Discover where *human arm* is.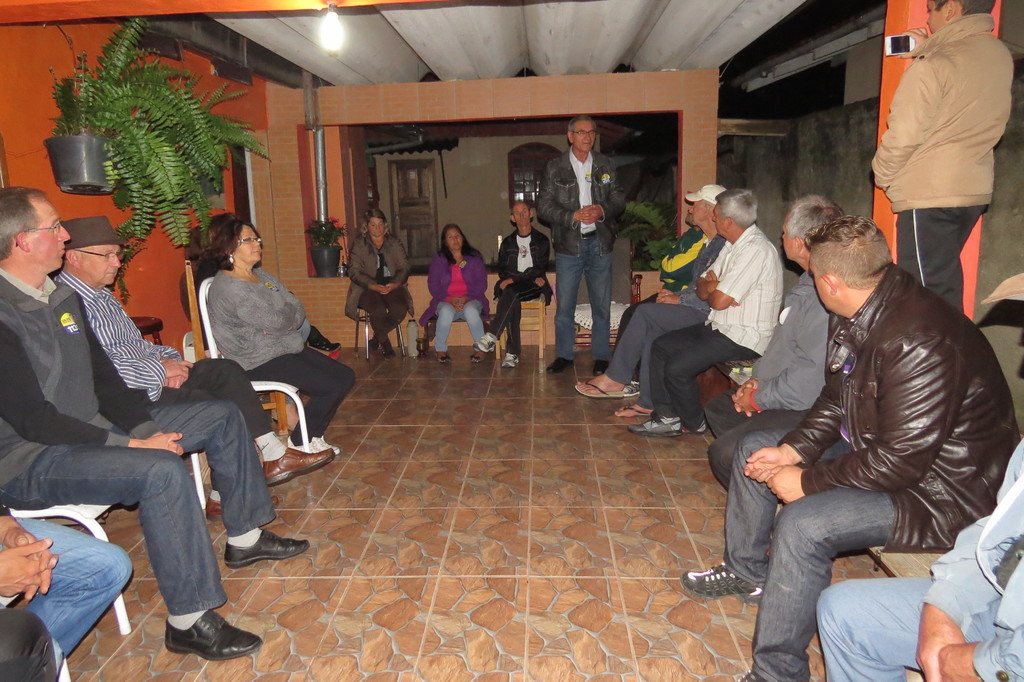
Discovered at l=701, t=264, r=762, b=309.
